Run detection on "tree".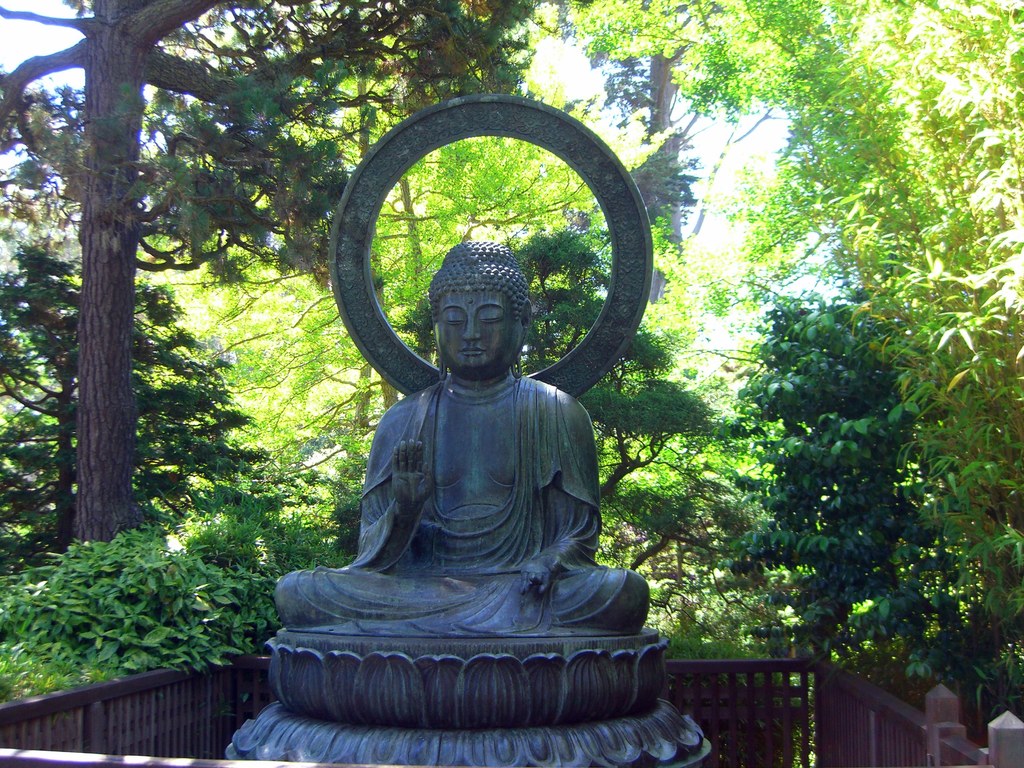
Result: x1=0 y1=0 x2=548 y2=564.
